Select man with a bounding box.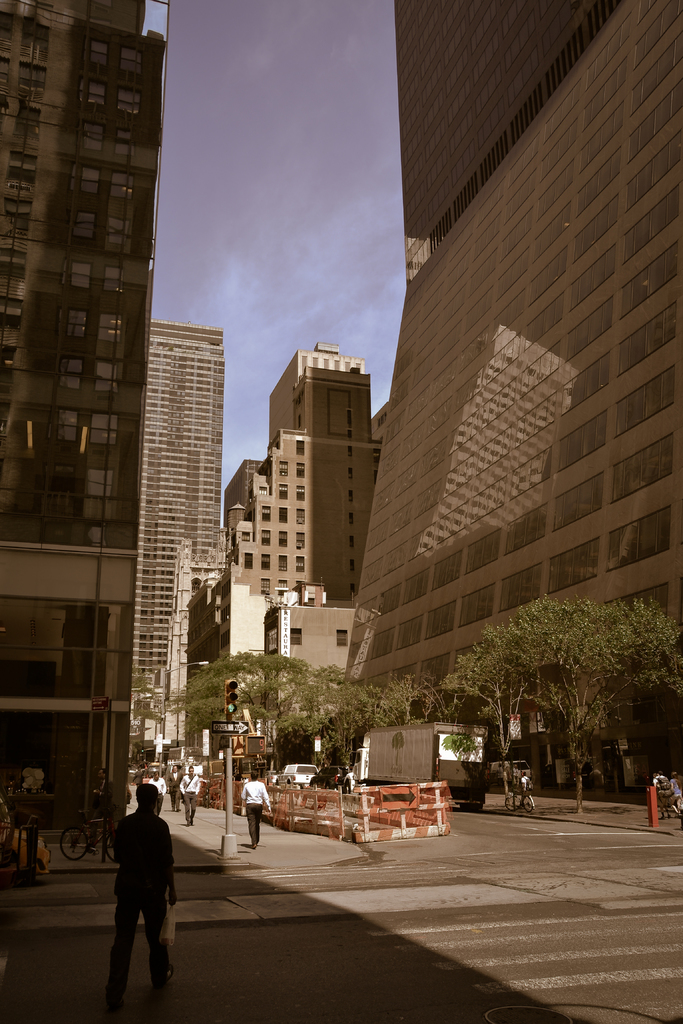
{"left": 144, "top": 767, "right": 166, "bottom": 817}.
